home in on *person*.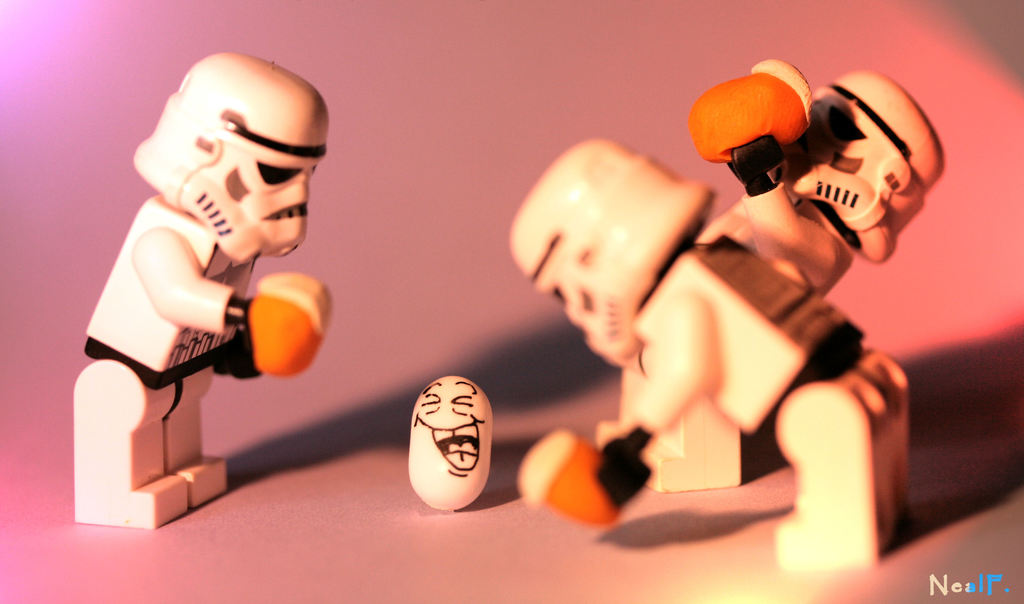
Homed in at box(597, 67, 941, 490).
